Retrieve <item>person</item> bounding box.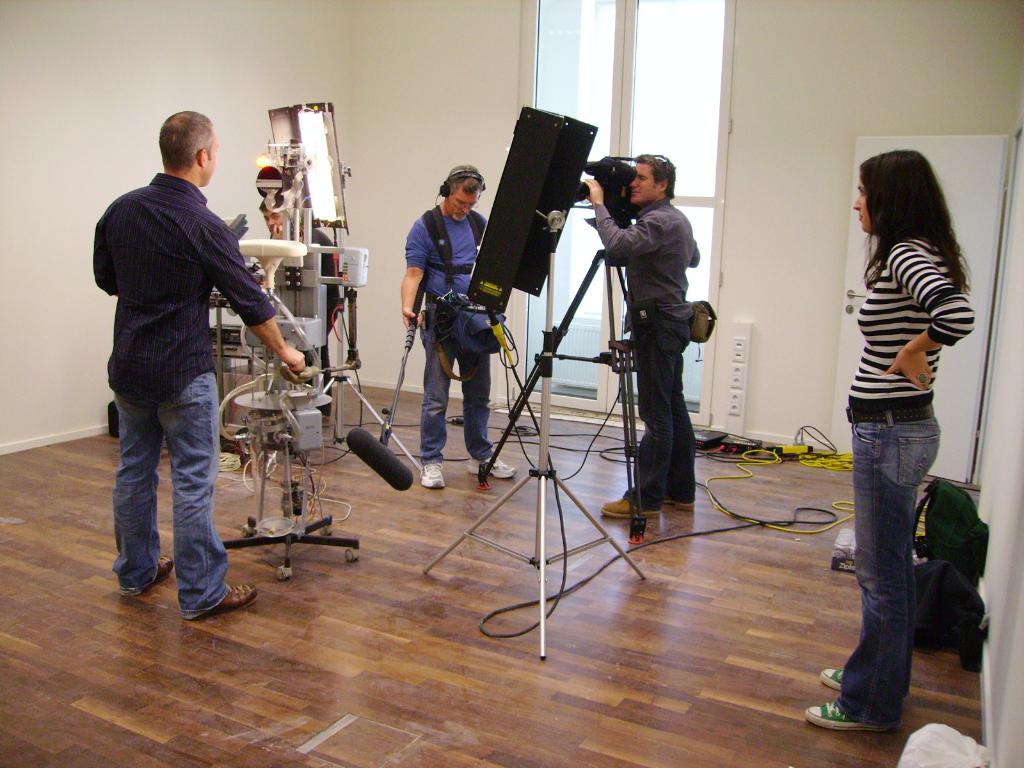
Bounding box: bbox=[243, 196, 344, 379].
